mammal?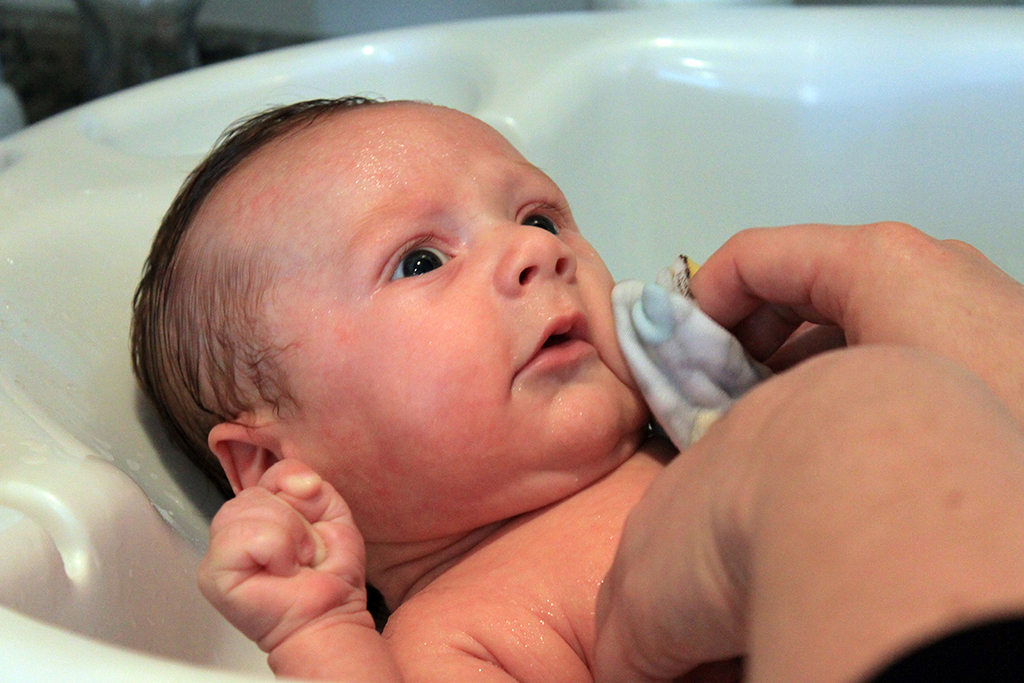
l=132, t=100, r=790, b=682
